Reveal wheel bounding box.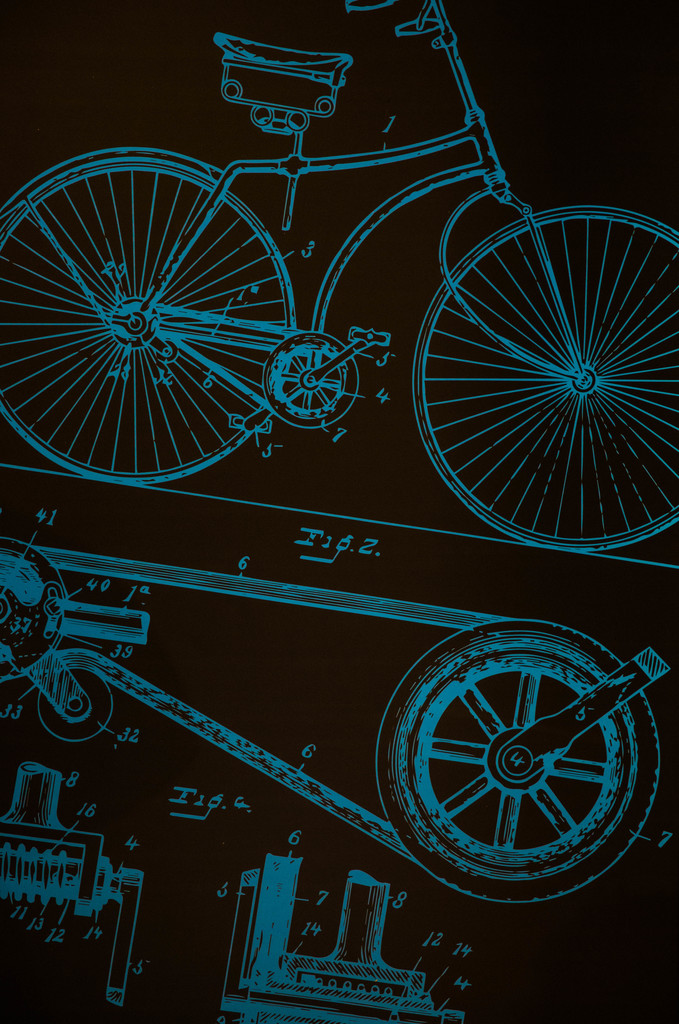
Revealed: x1=370 y1=631 x2=655 y2=908.
